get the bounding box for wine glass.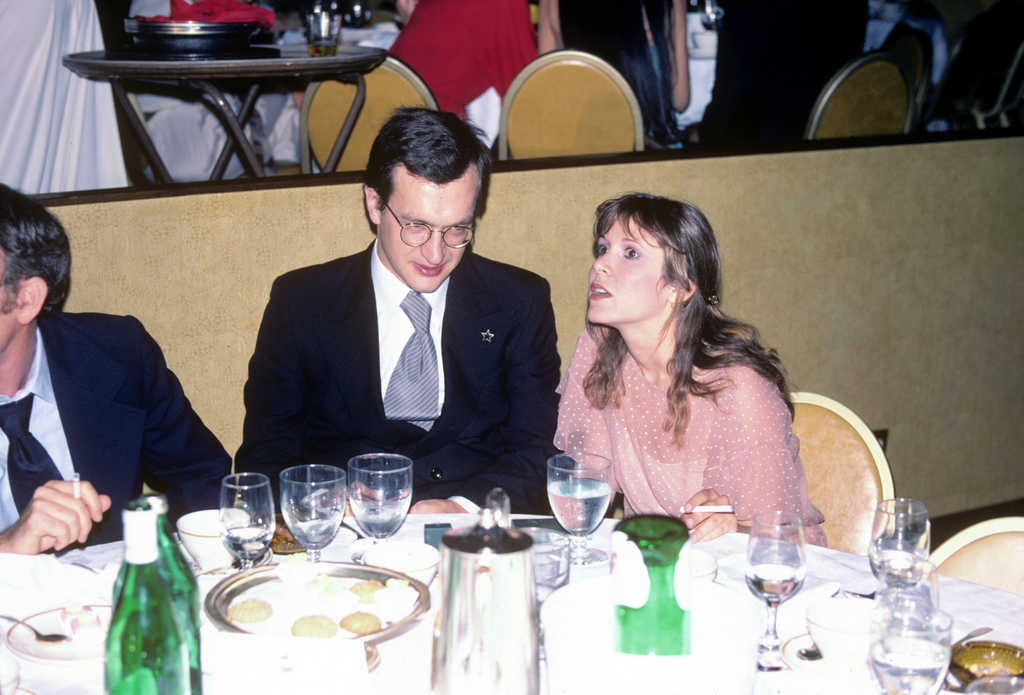
[863,492,929,610].
